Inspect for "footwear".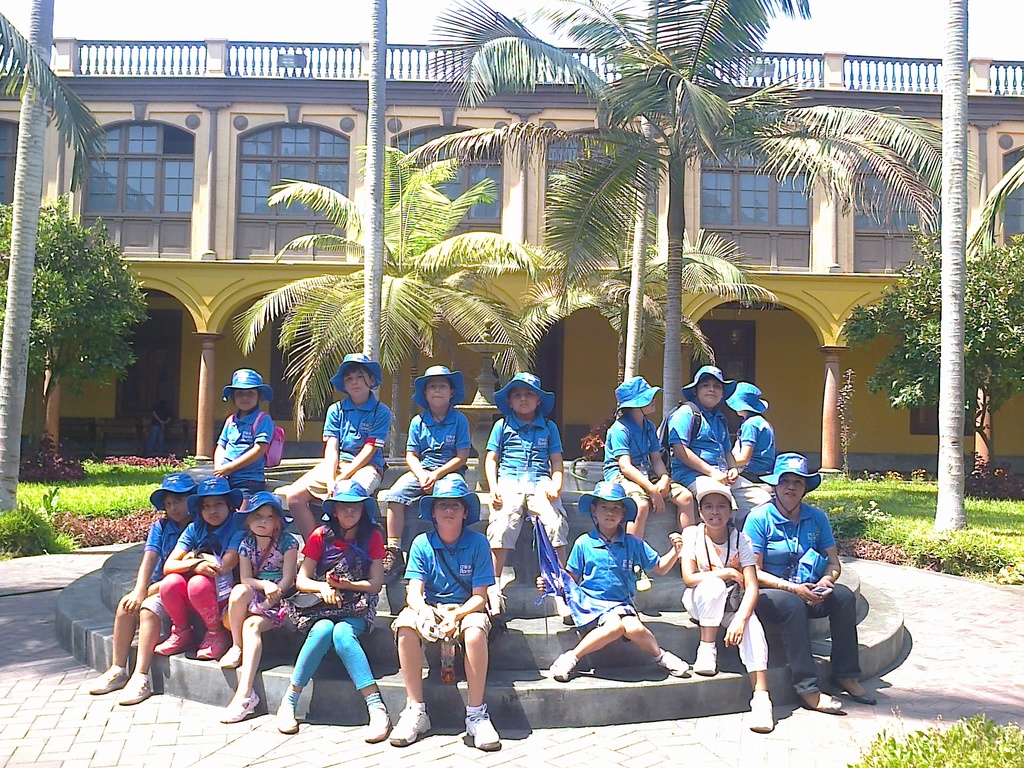
Inspection: {"left": 382, "top": 548, "right": 399, "bottom": 582}.
